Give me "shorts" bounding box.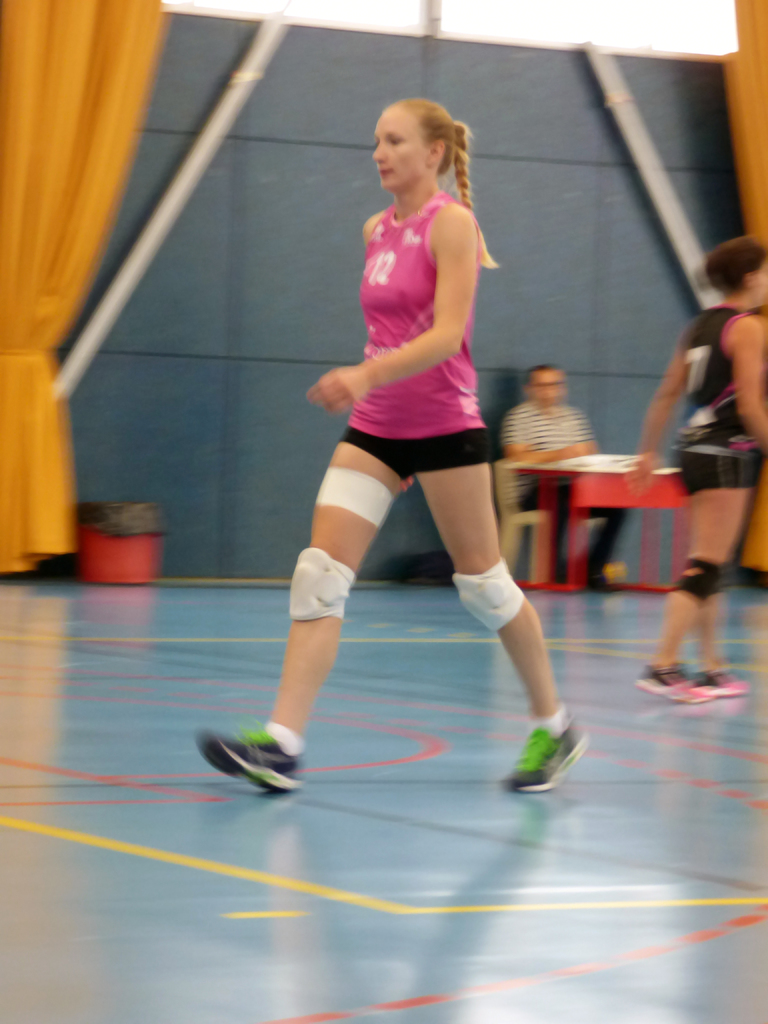
bbox=[661, 438, 767, 498].
